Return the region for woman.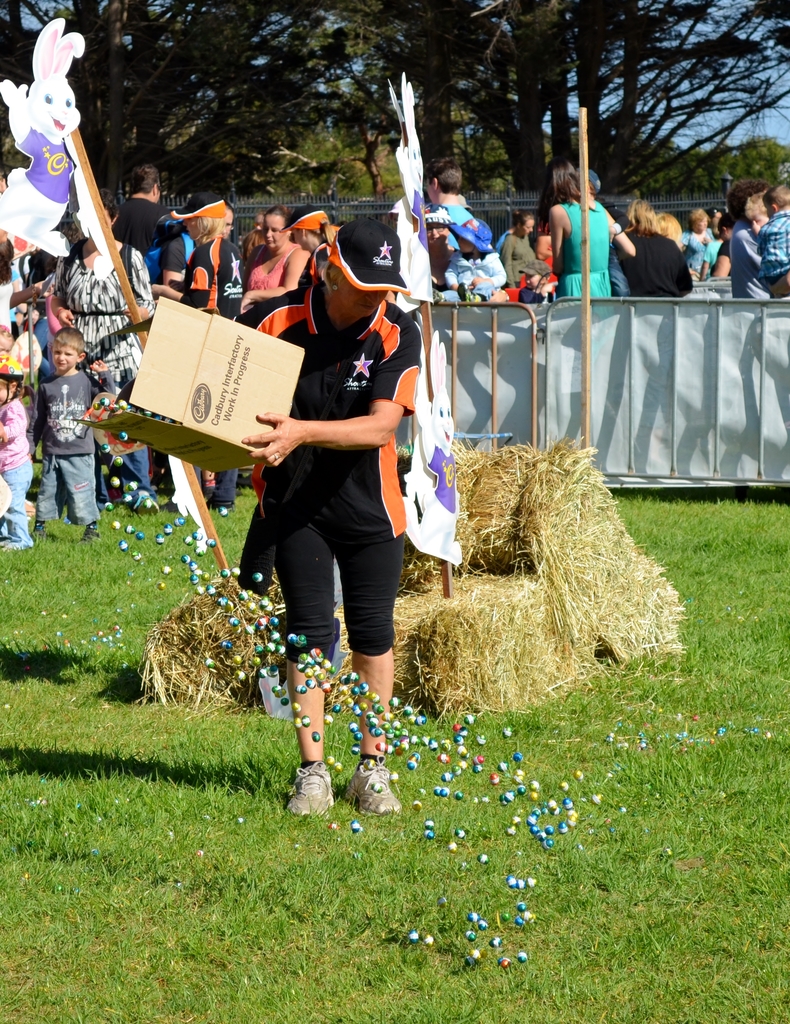
rect(46, 184, 163, 514).
